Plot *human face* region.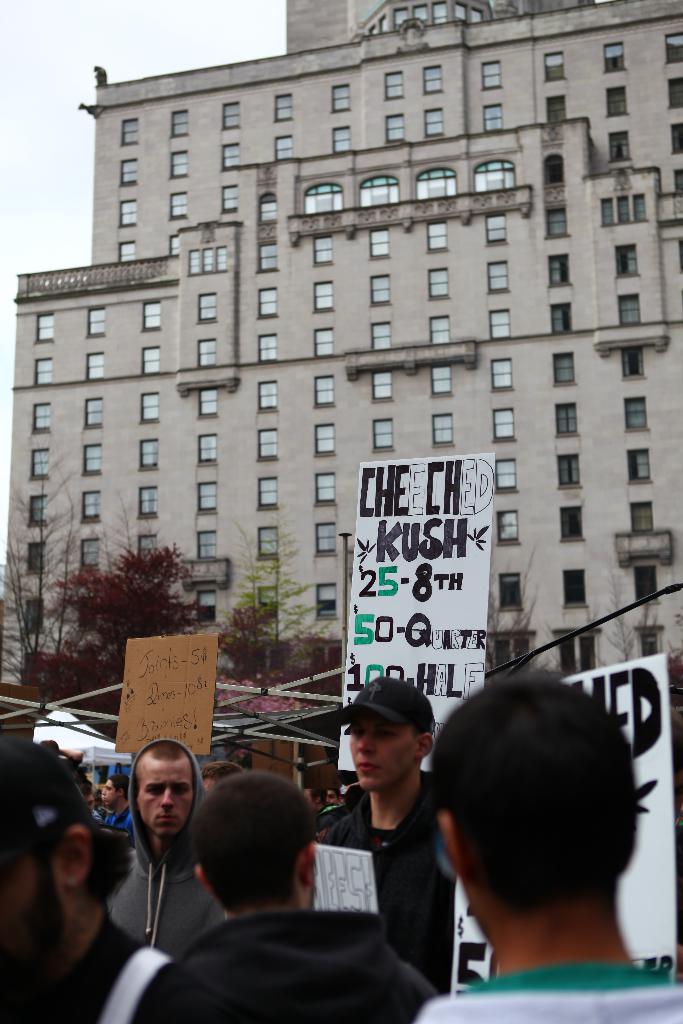
Plotted at <bbox>102, 778, 117, 810</bbox>.
